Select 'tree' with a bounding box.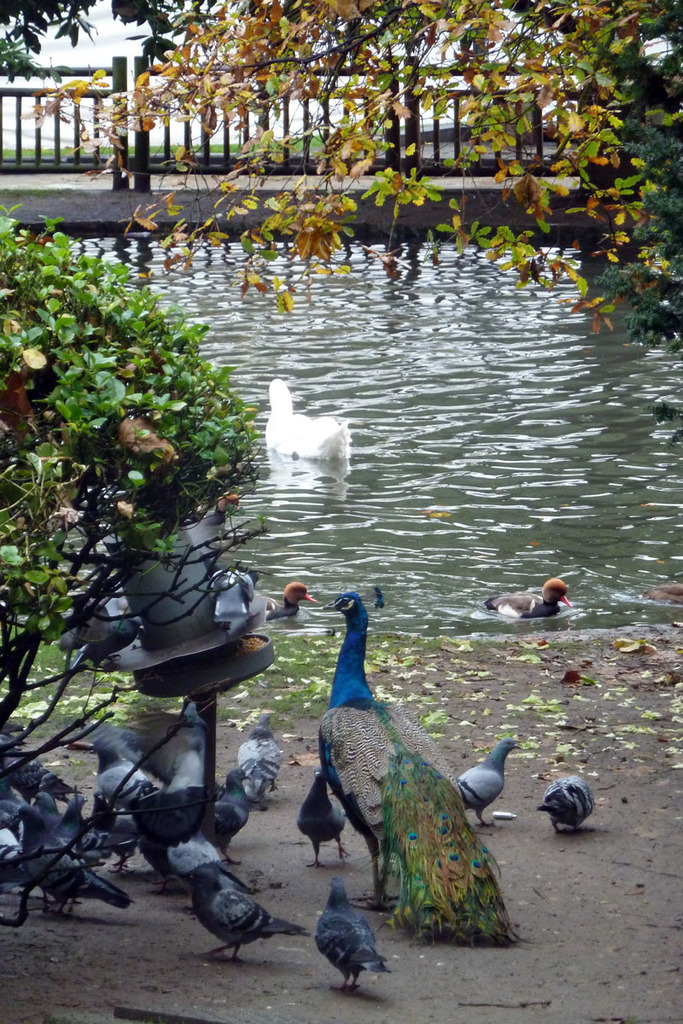
left=26, top=0, right=682, bottom=331.
